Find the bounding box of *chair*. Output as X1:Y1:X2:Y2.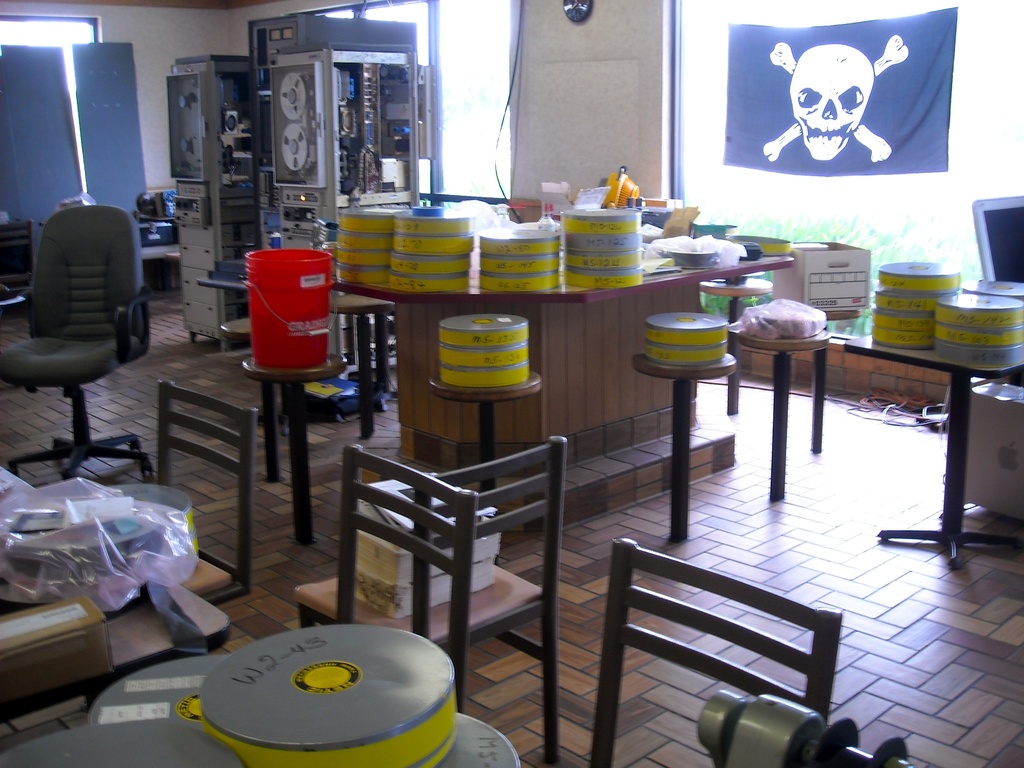
6:163:146:499.
